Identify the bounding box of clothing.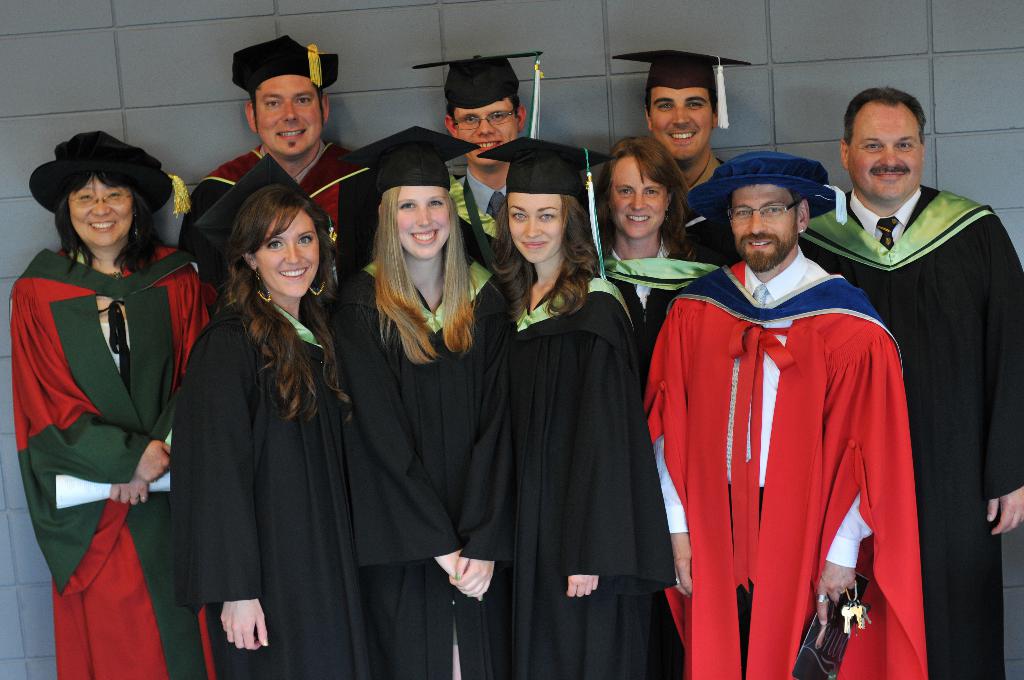
322,260,516,679.
